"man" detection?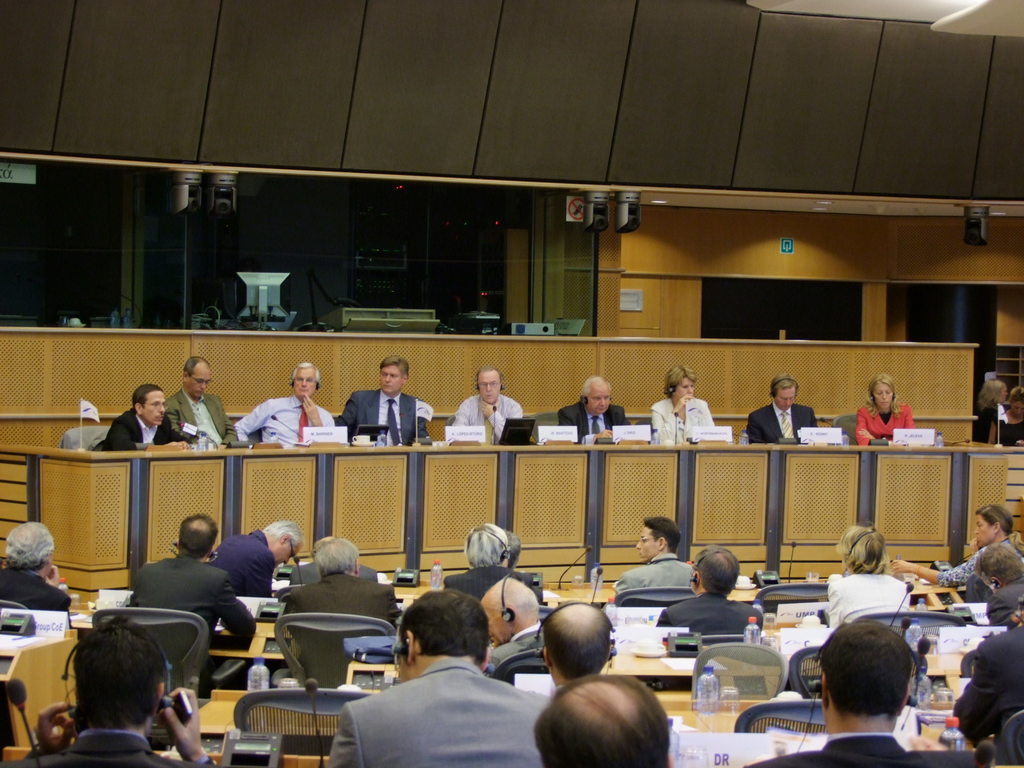
(left=342, top=354, right=425, bottom=447)
